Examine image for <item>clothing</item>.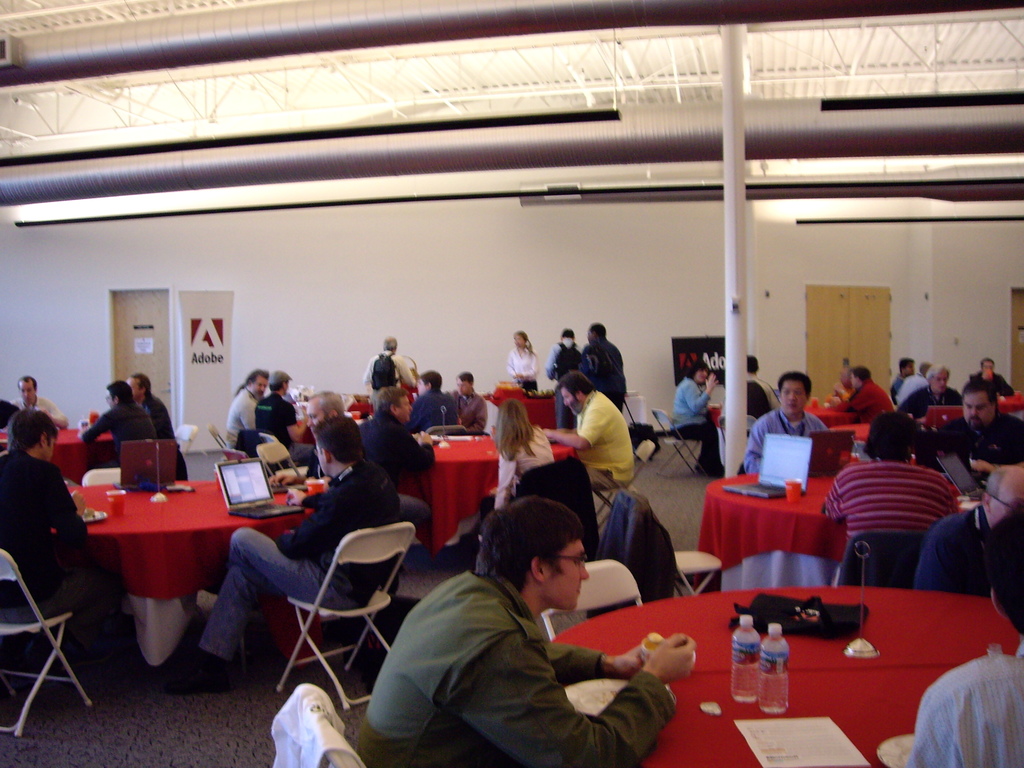
Examination result: select_region(355, 408, 433, 518).
